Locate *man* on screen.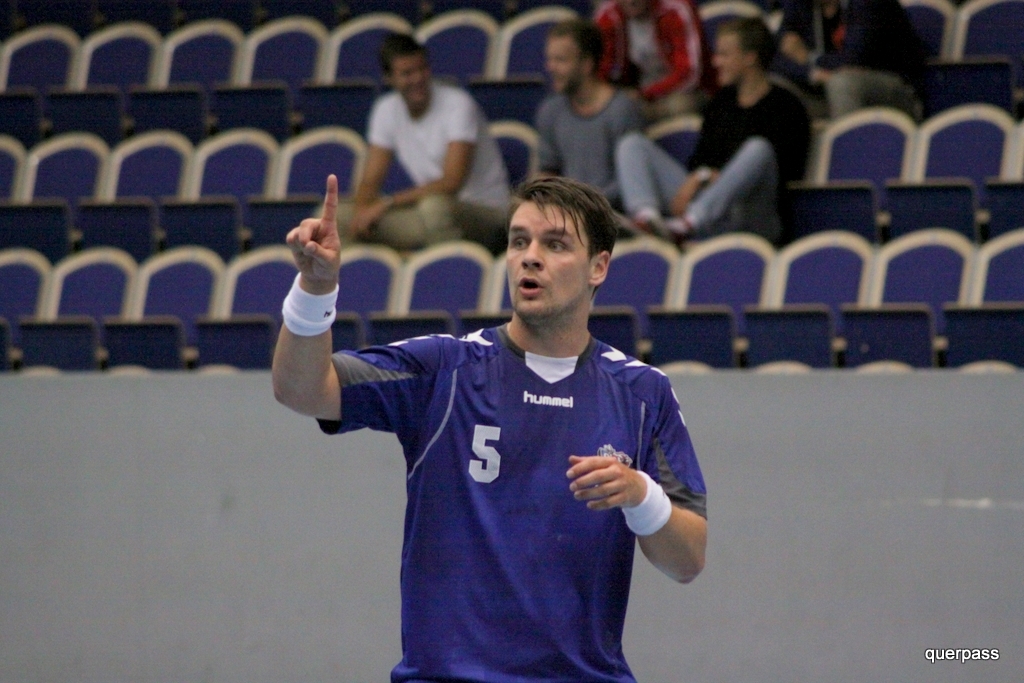
On screen at bbox=(274, 171, 708, 682).
